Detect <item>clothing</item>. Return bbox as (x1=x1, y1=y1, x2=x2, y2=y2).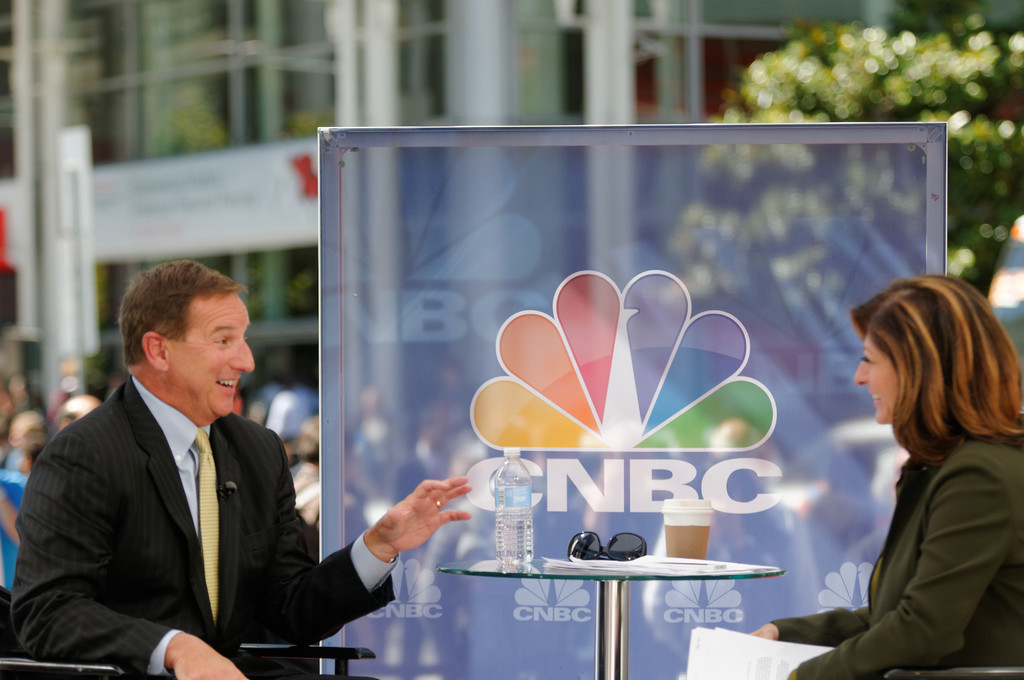
(x1=0, y1=467, x2=30, y2=587).
